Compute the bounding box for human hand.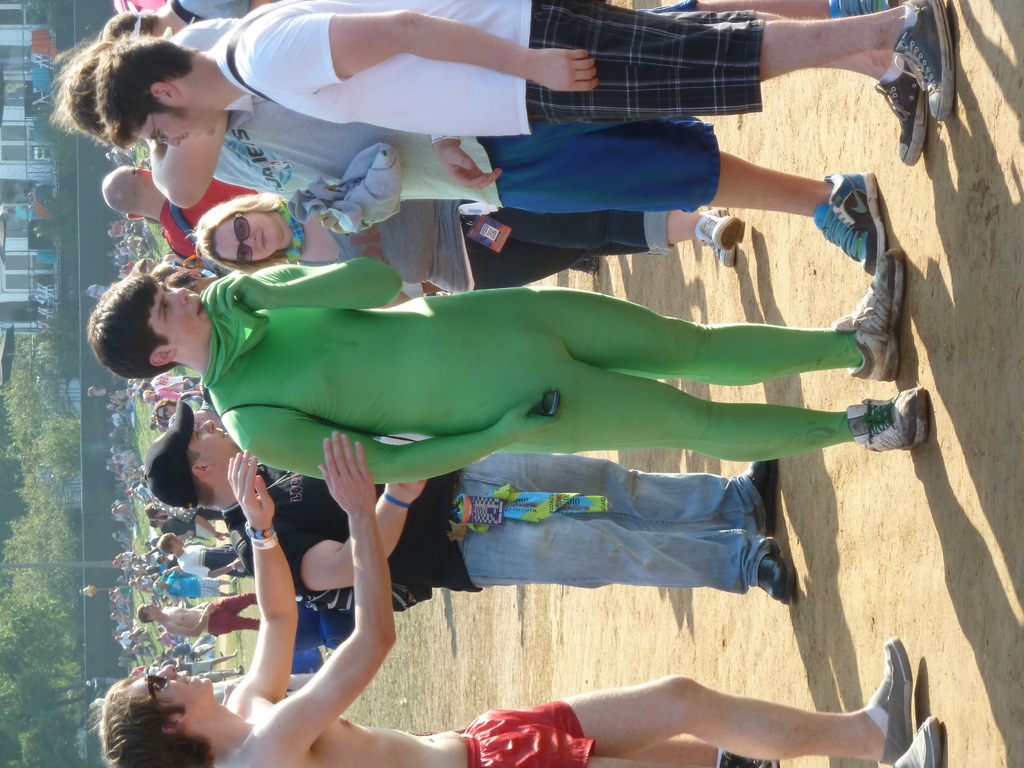
rect(227, 449, 276, 527).
